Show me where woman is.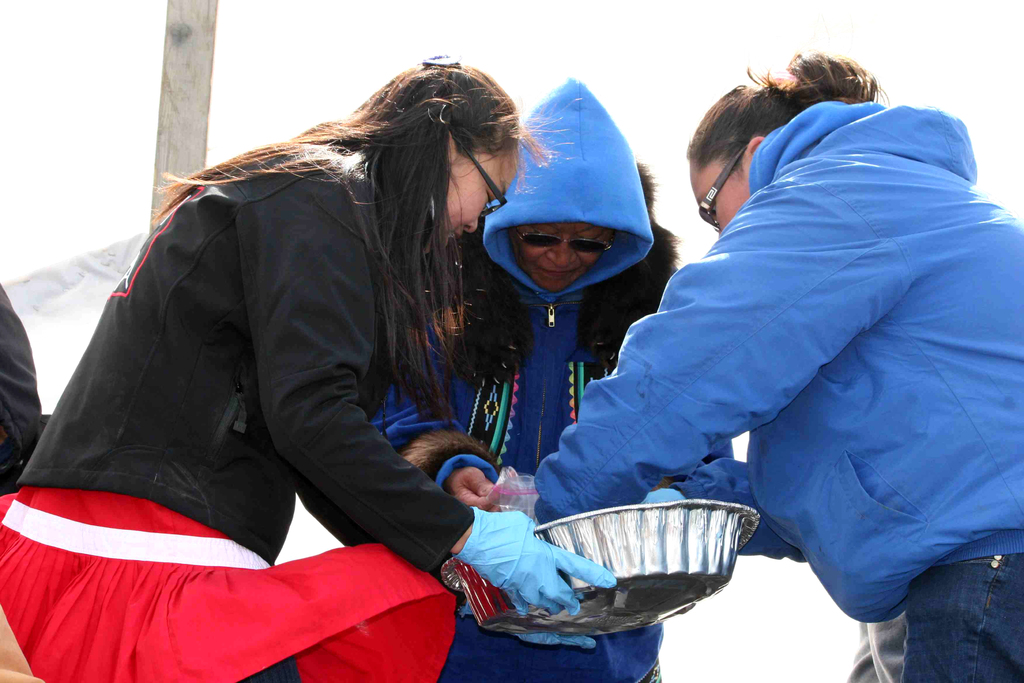
woman is at pyautogui.locateOnScreen(516, 45, 1023, 682).
